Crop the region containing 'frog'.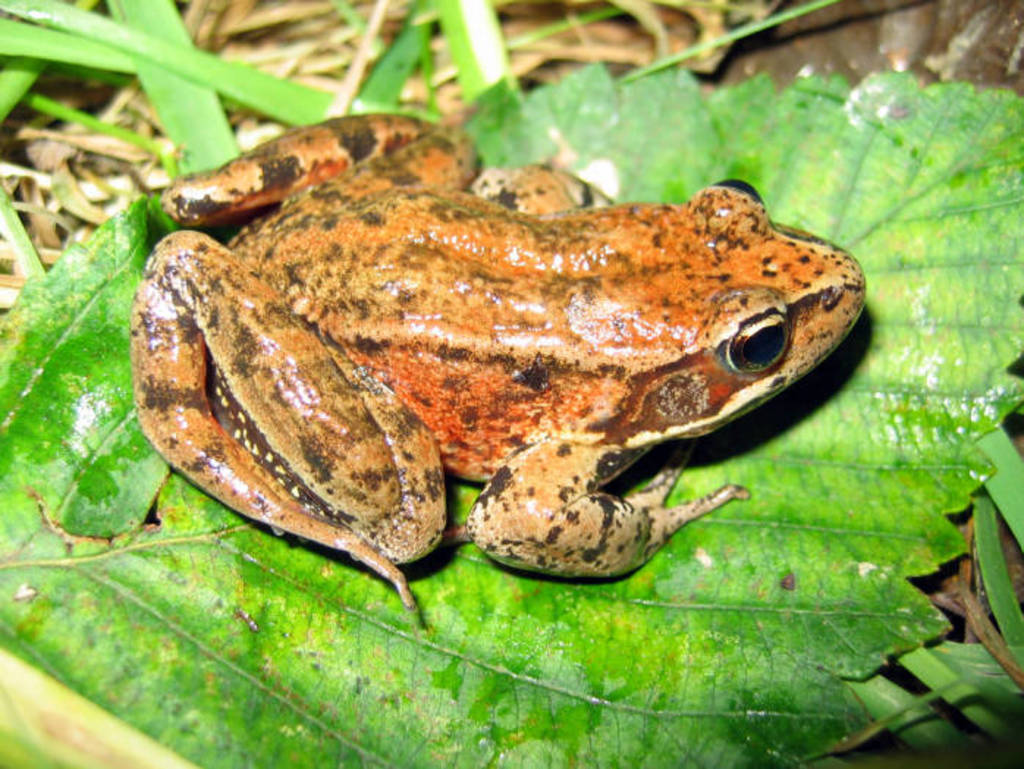
Crop region: box(132, 109, 864, 613).
